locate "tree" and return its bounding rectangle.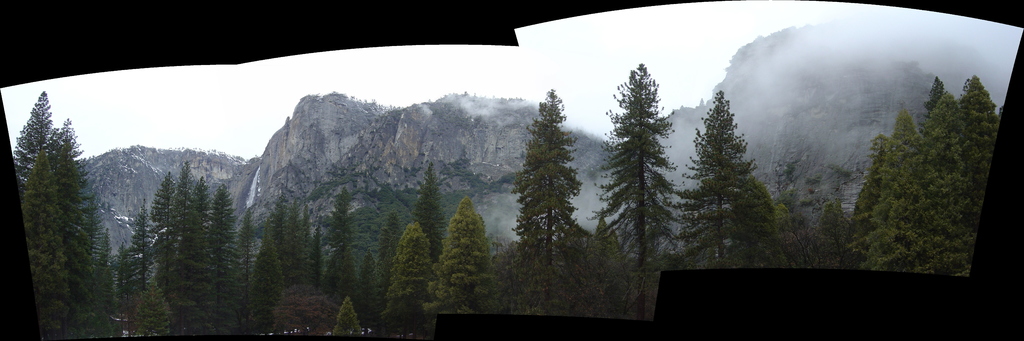
left=331, top=292, right=364, bottom=340.
